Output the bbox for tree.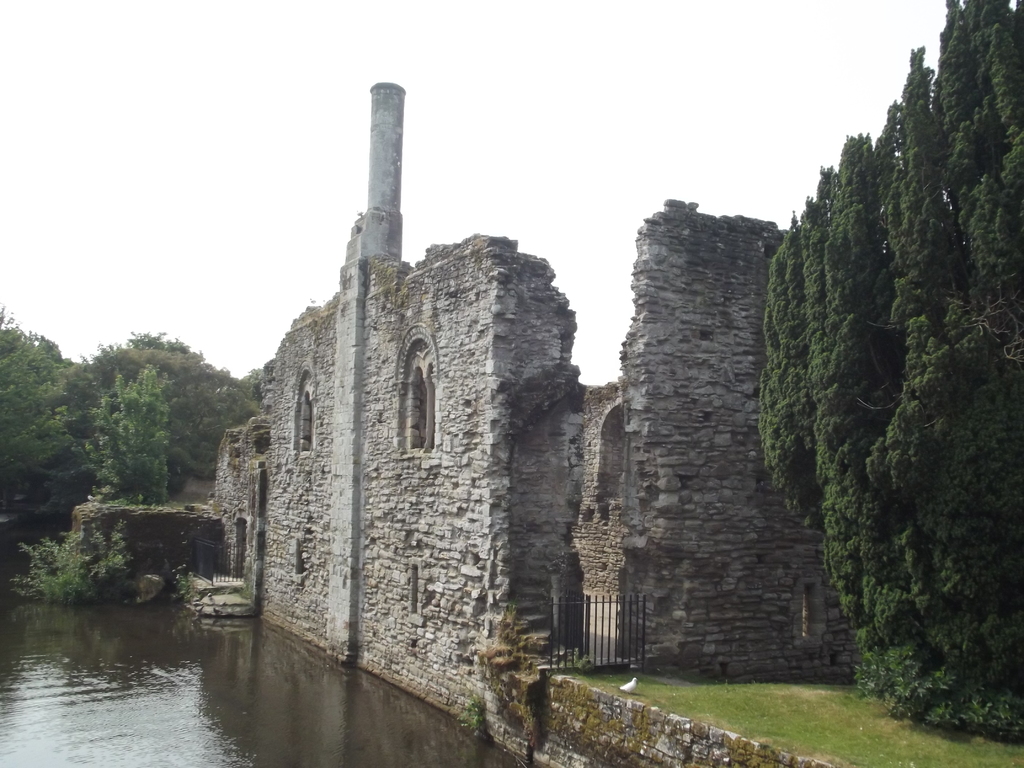
left=0, top=301, right=84, bottom=482.
